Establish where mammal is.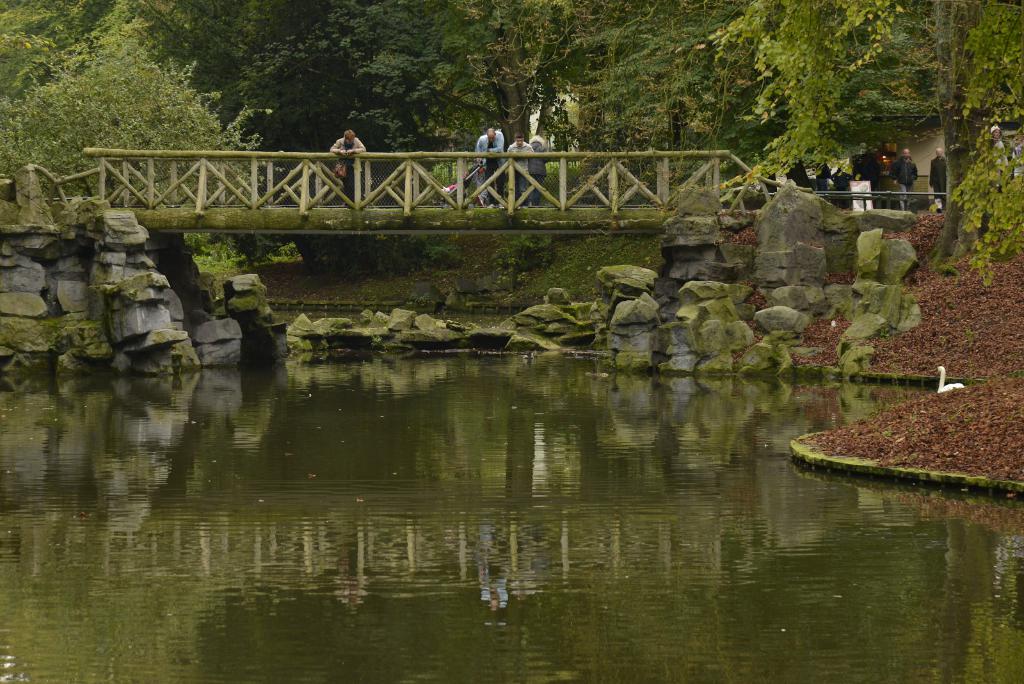
Established at rect(504, 133, 537, 208).
